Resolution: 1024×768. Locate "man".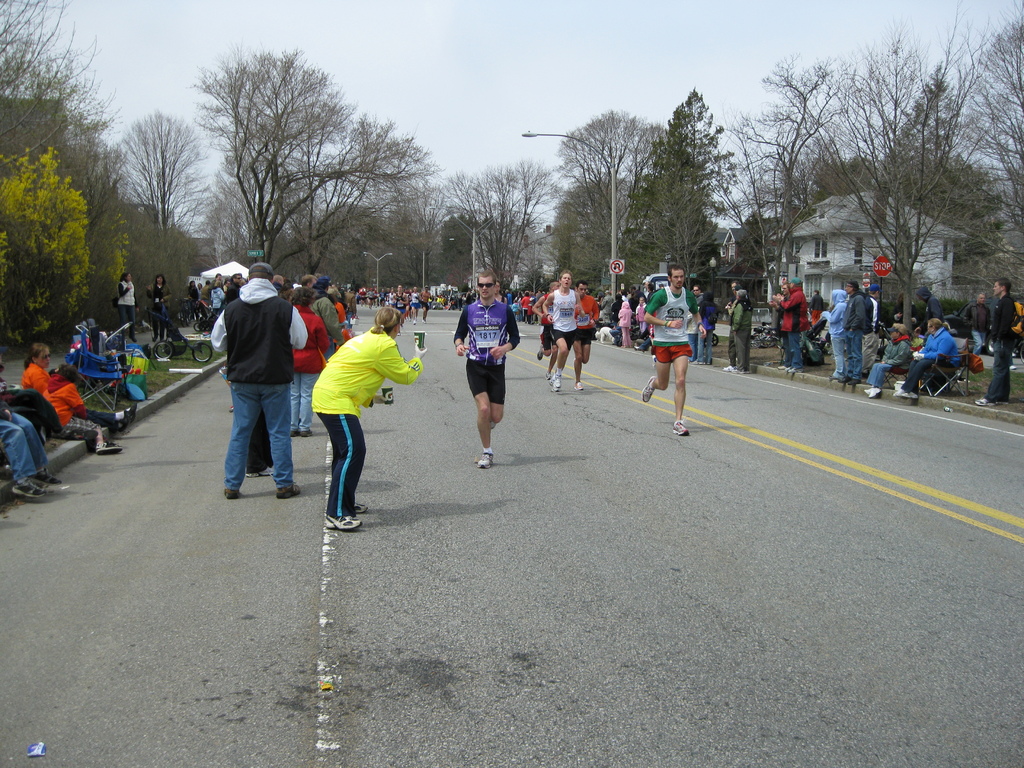
573,280,600,392.
